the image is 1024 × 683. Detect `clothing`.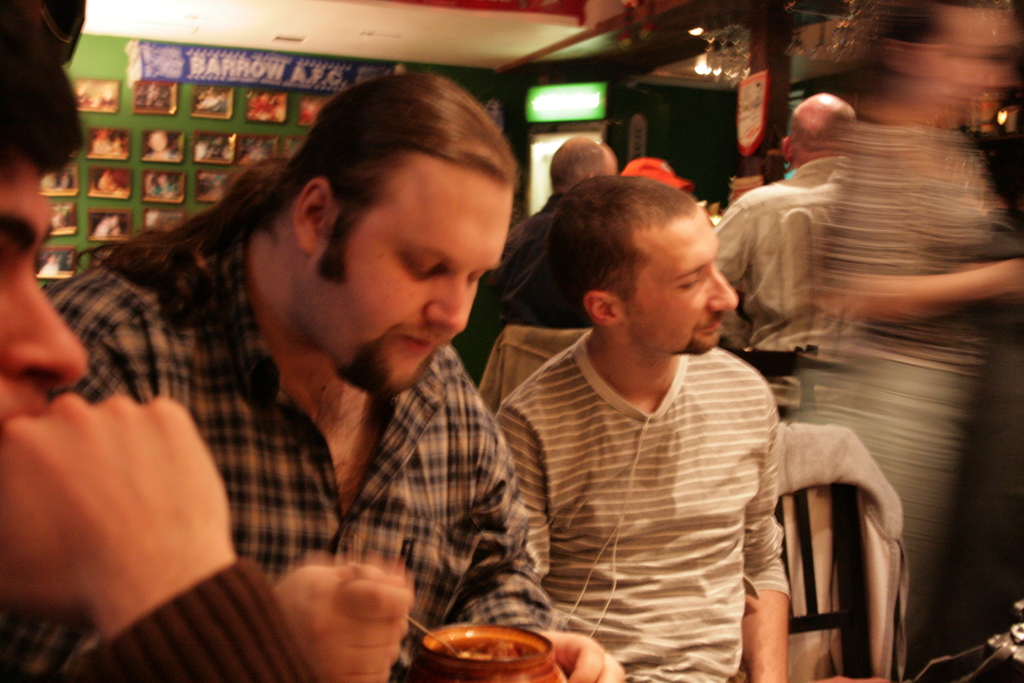
Detection: (x1=497, y1=190, x2=598, y2=330).
